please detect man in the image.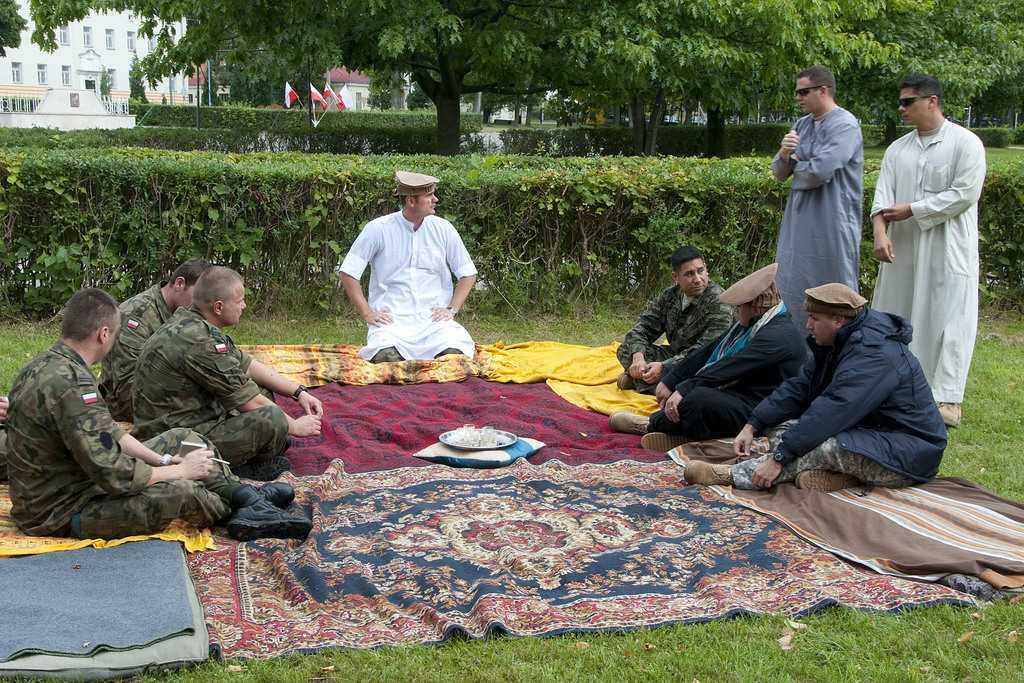
[6, 283, 314, 547].
